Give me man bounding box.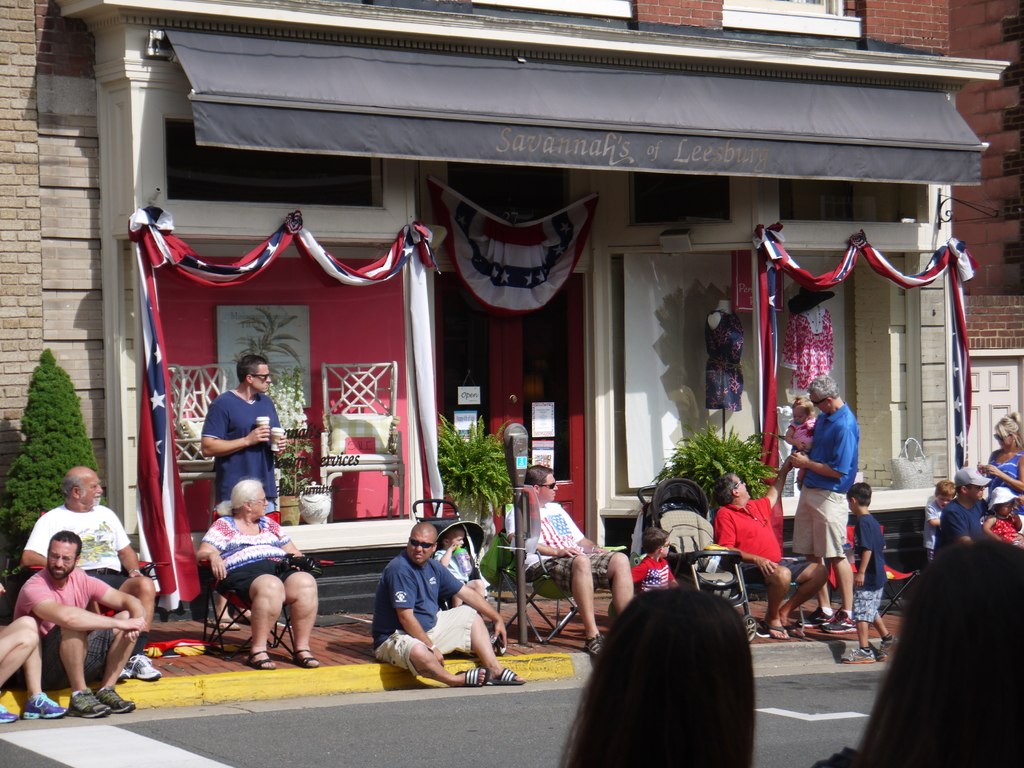
(931,466,994,551).
